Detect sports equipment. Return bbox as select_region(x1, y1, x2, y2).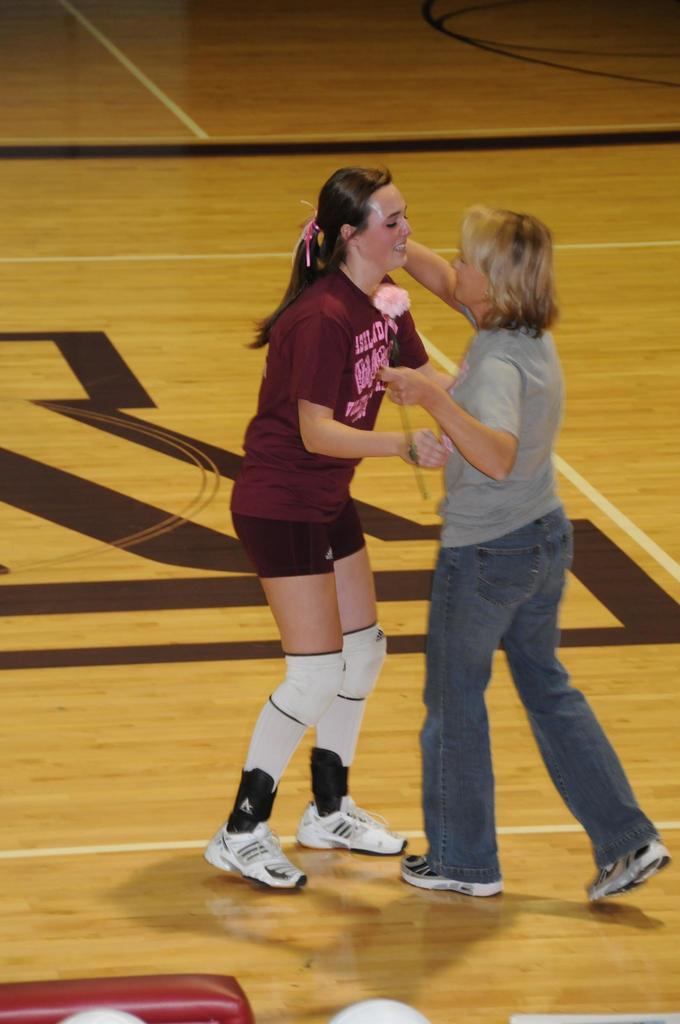
select_region(301, 790, 409, 863).
